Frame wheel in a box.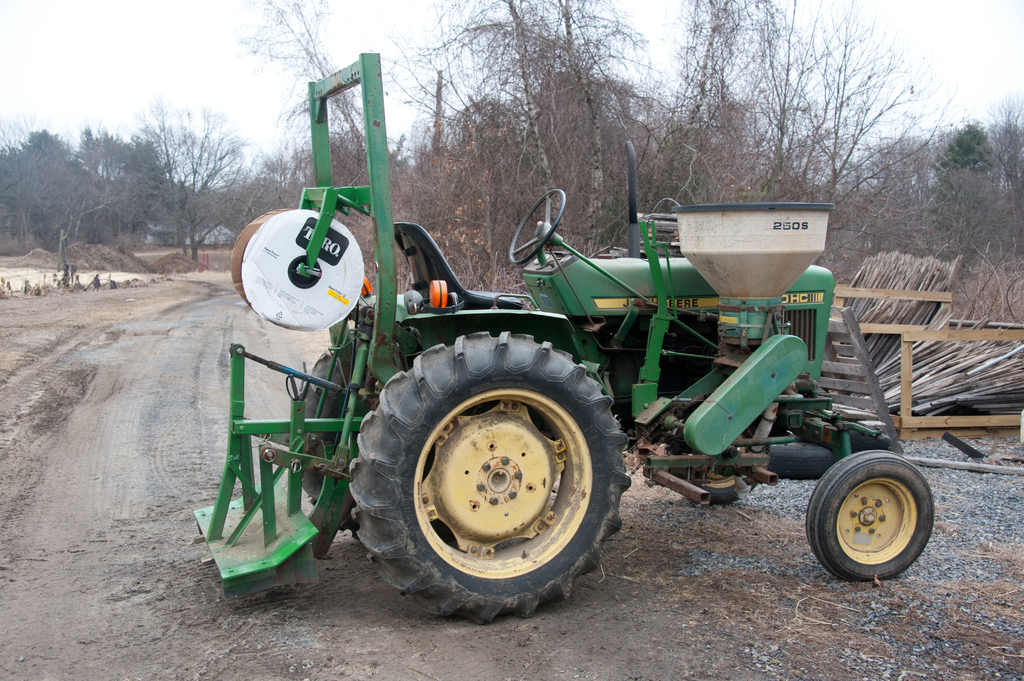
BBox(504, 185, 572, 265).
